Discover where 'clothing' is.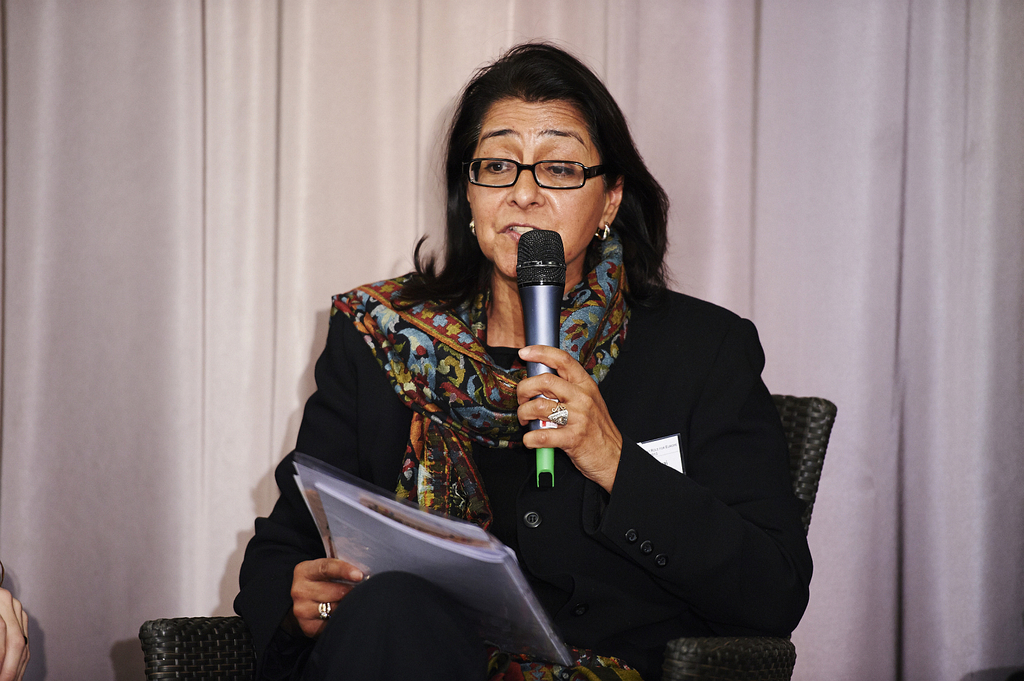
Discovered at 235/254/819/680.
